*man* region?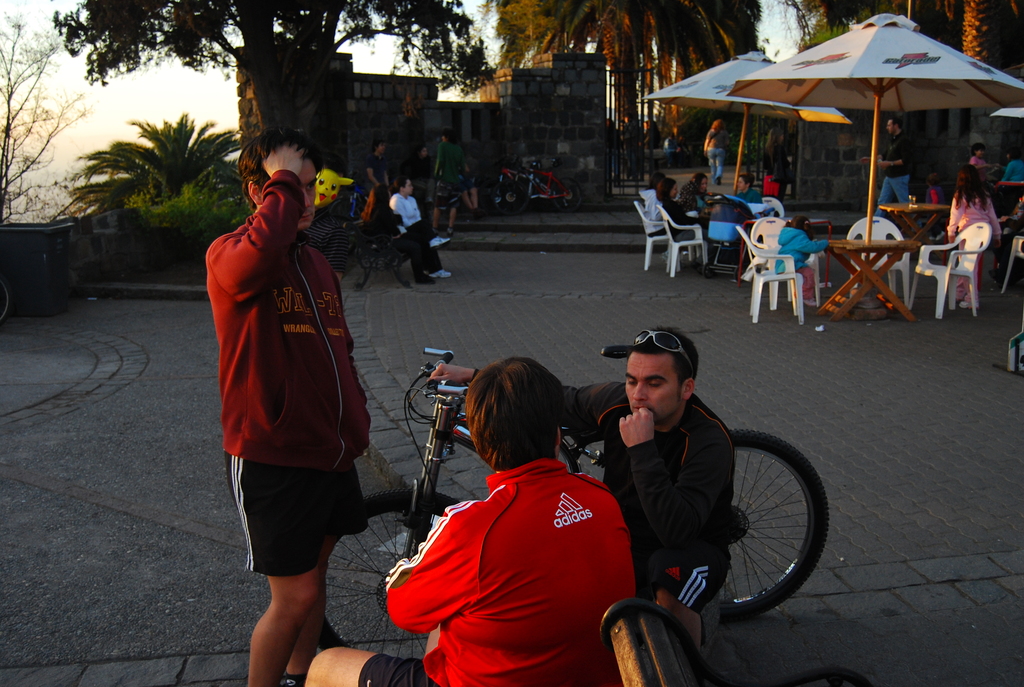
left=306, top=358, right=641, bottom=686
